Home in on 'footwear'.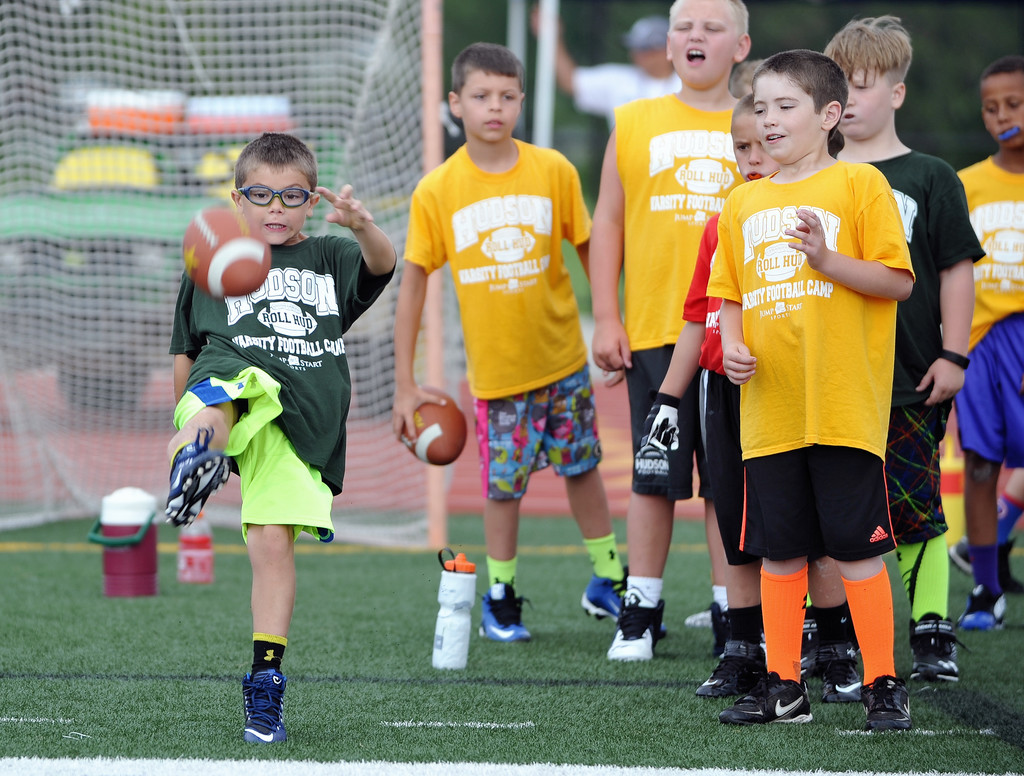
Homed in at x1=696, y1=636, x2=767, y2=703.
